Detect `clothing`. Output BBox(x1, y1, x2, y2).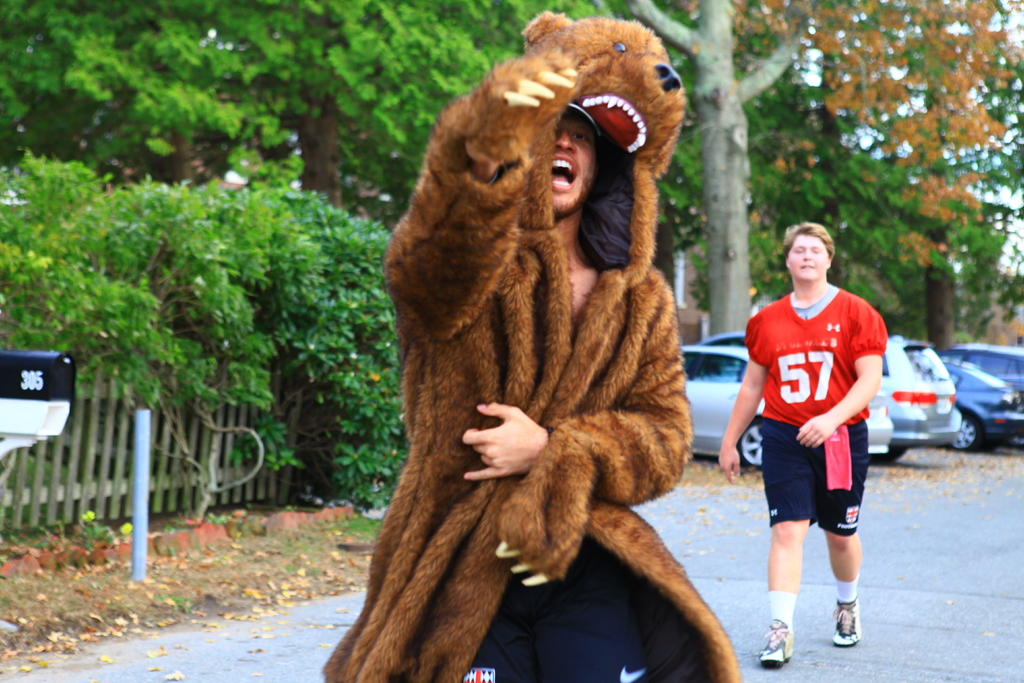
BBox(840, 570, 860, 598).
